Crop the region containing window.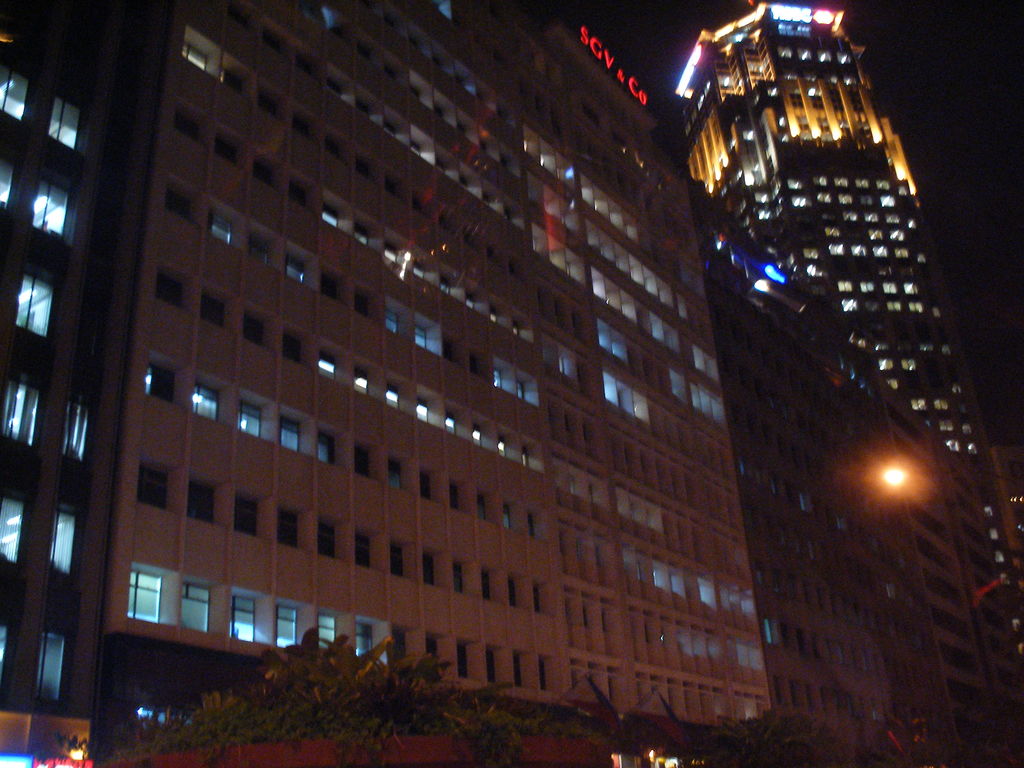
Crop region: left=424, top=635, right=439, bottom=664.
